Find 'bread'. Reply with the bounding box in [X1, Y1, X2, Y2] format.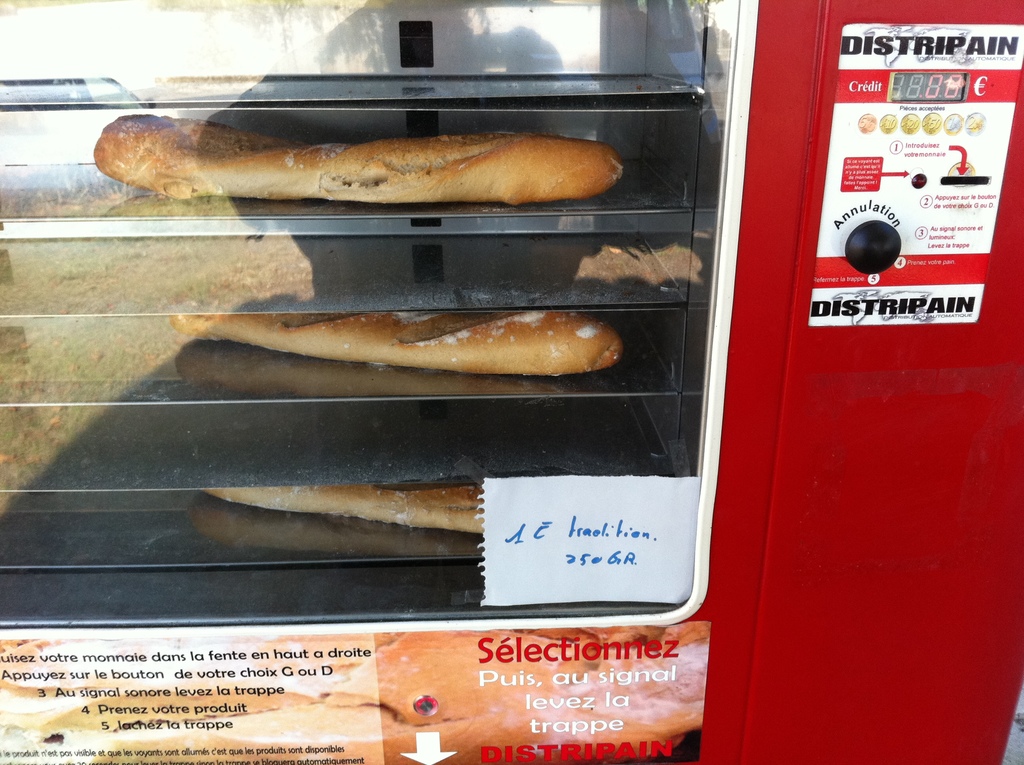
[130, 95, 646, 210].
